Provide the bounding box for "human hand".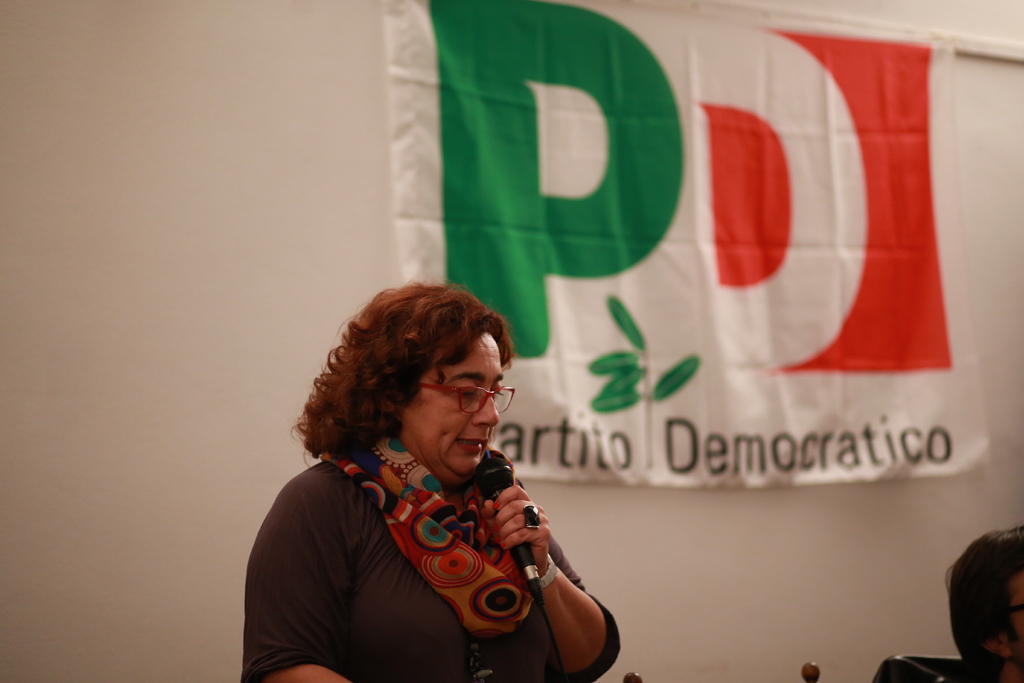
(485,494,558,600).
